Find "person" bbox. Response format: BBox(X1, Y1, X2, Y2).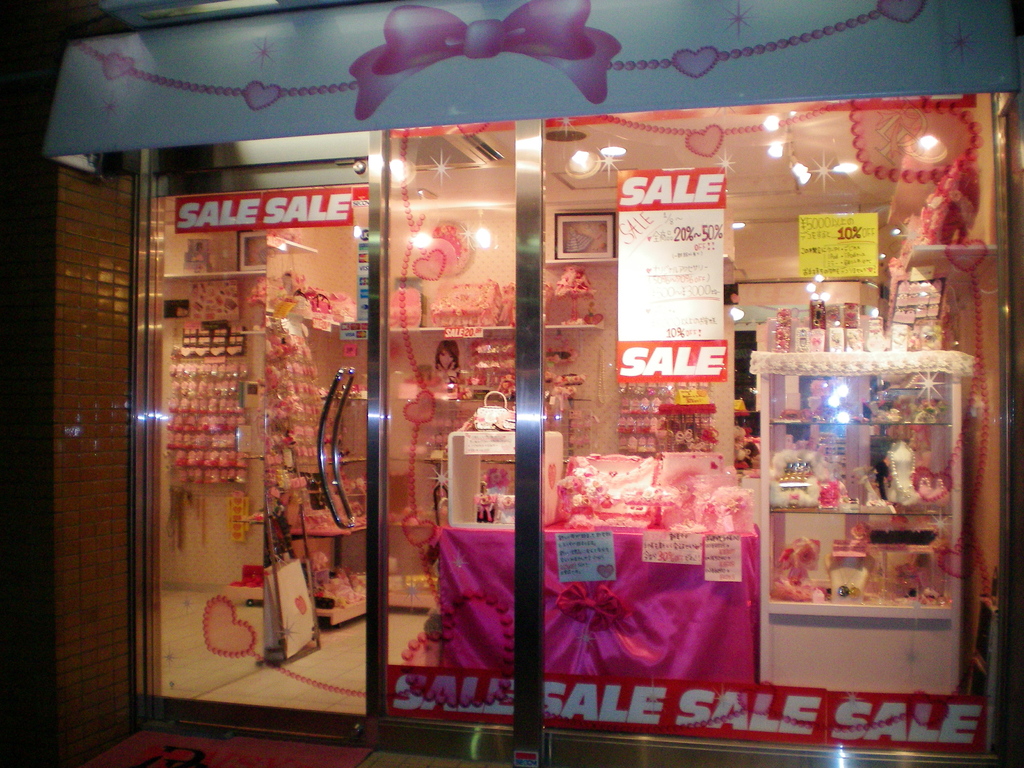
BBox(476, 481, 494, 524).
